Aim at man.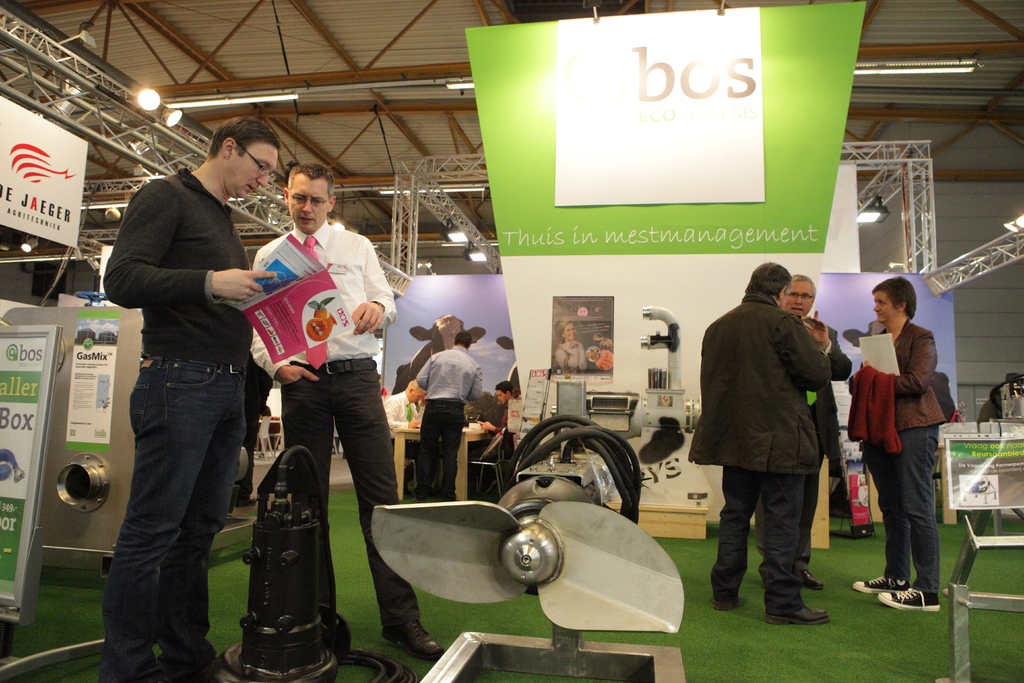
Aimed at pyautogui.locateOnScreen(380, 372, 429, 447).
